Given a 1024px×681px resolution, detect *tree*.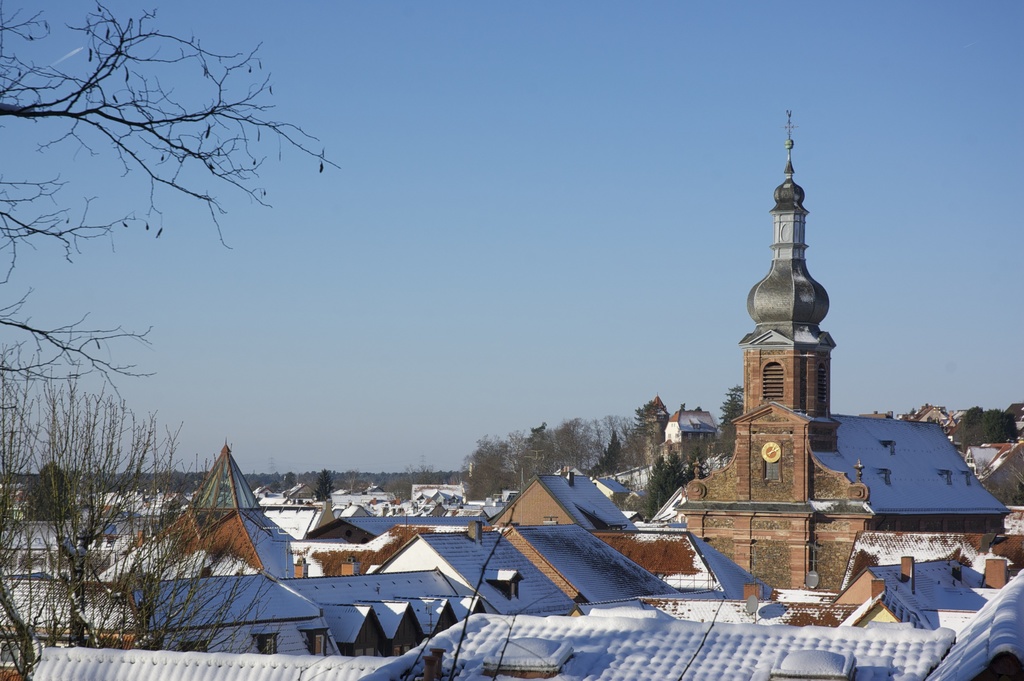
[0, 0, 348, 382].
